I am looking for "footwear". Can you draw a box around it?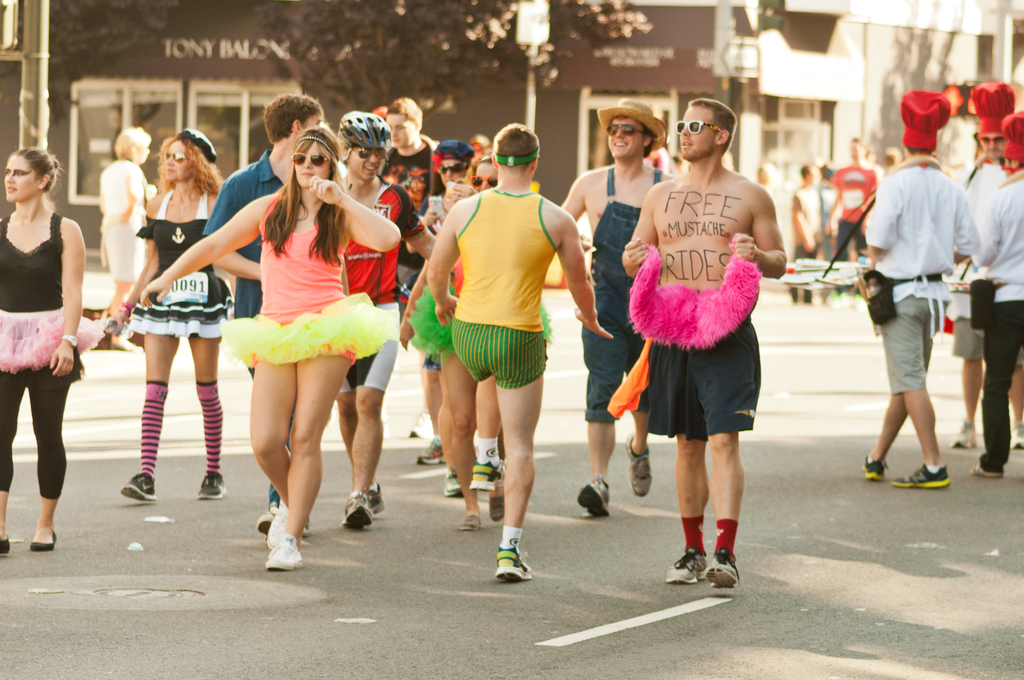
Sure, the bounding box is [256, 505, 278, 542].
